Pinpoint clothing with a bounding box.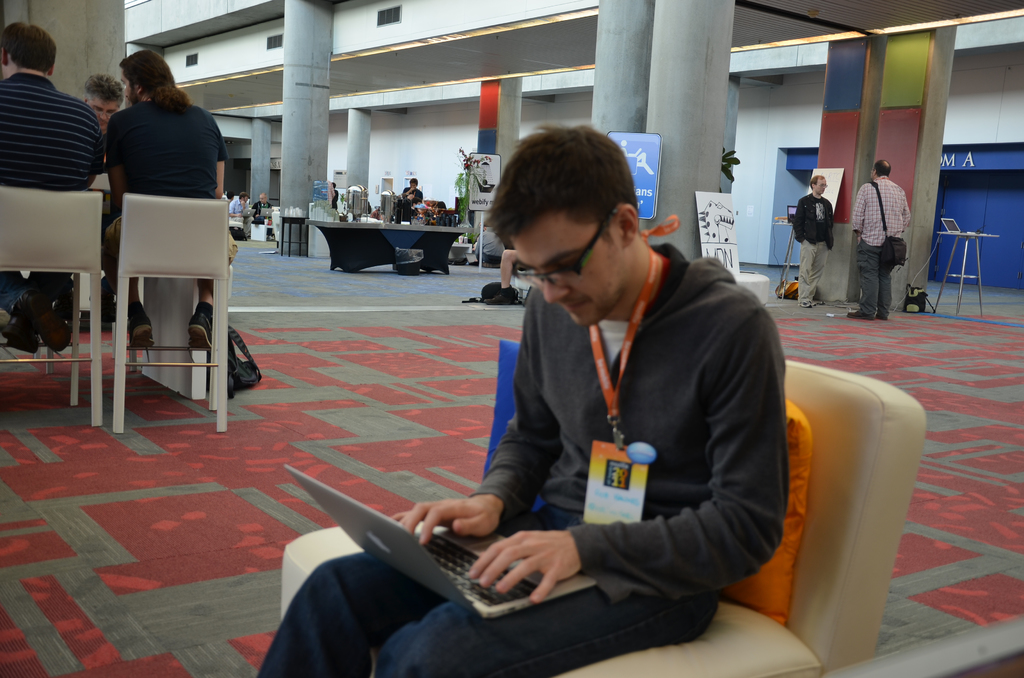
Rect(102, 103, 232, 268).
